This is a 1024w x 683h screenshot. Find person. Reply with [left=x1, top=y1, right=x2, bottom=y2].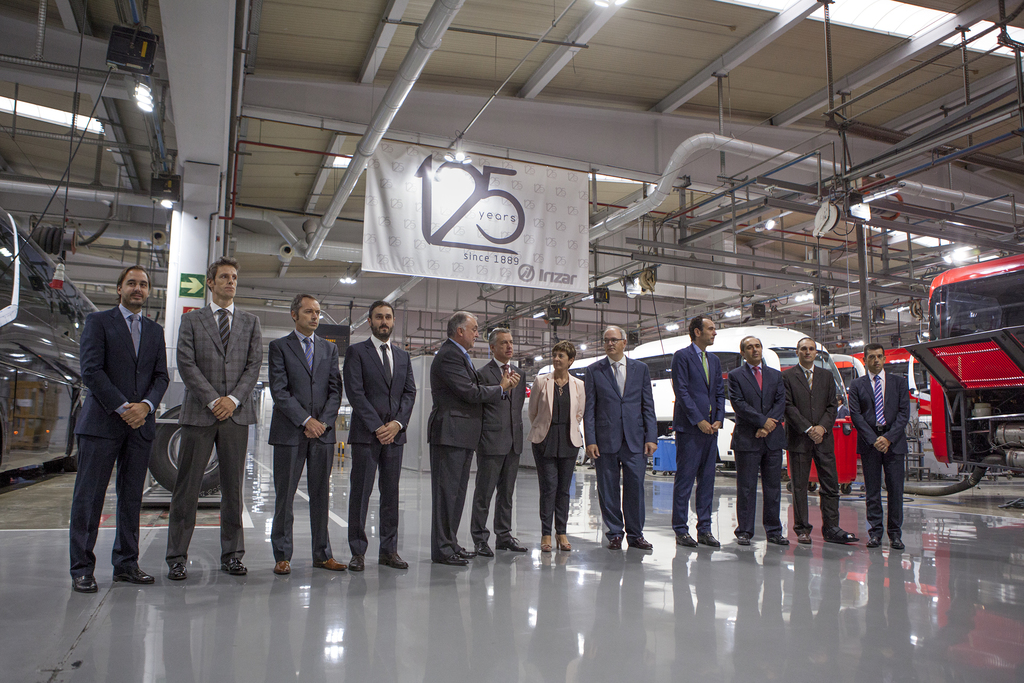
[left=255, top=292, right=340, bottom=582].
